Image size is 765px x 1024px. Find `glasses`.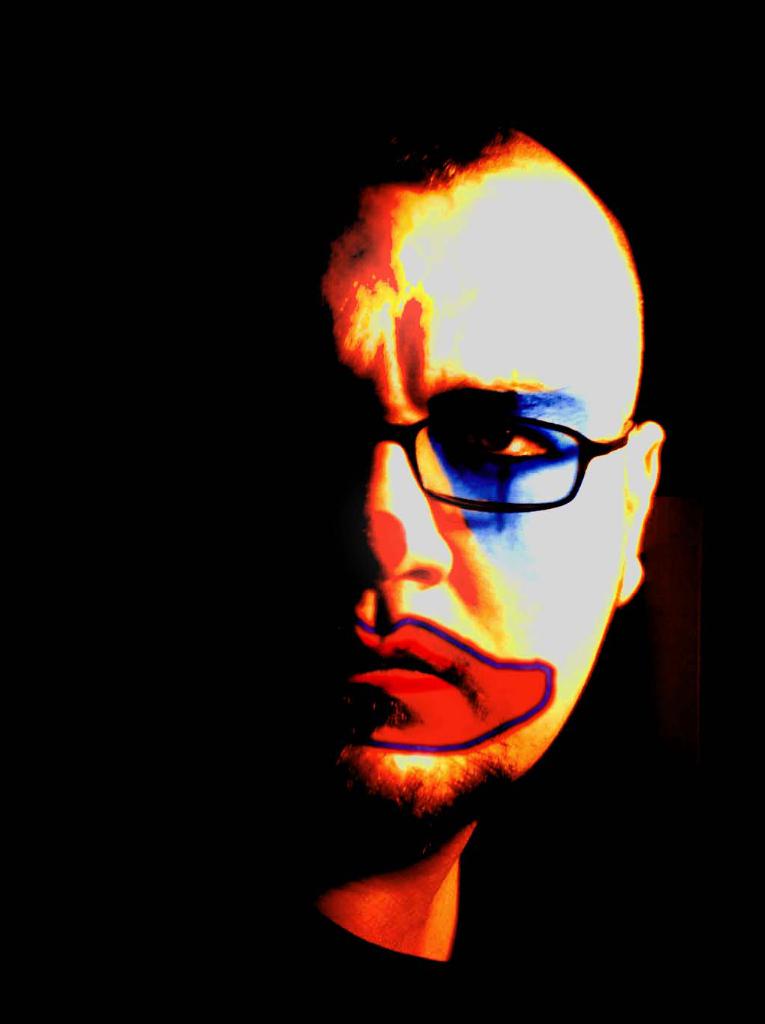
(x1=394, y1=398, x2=668, y2=508).
